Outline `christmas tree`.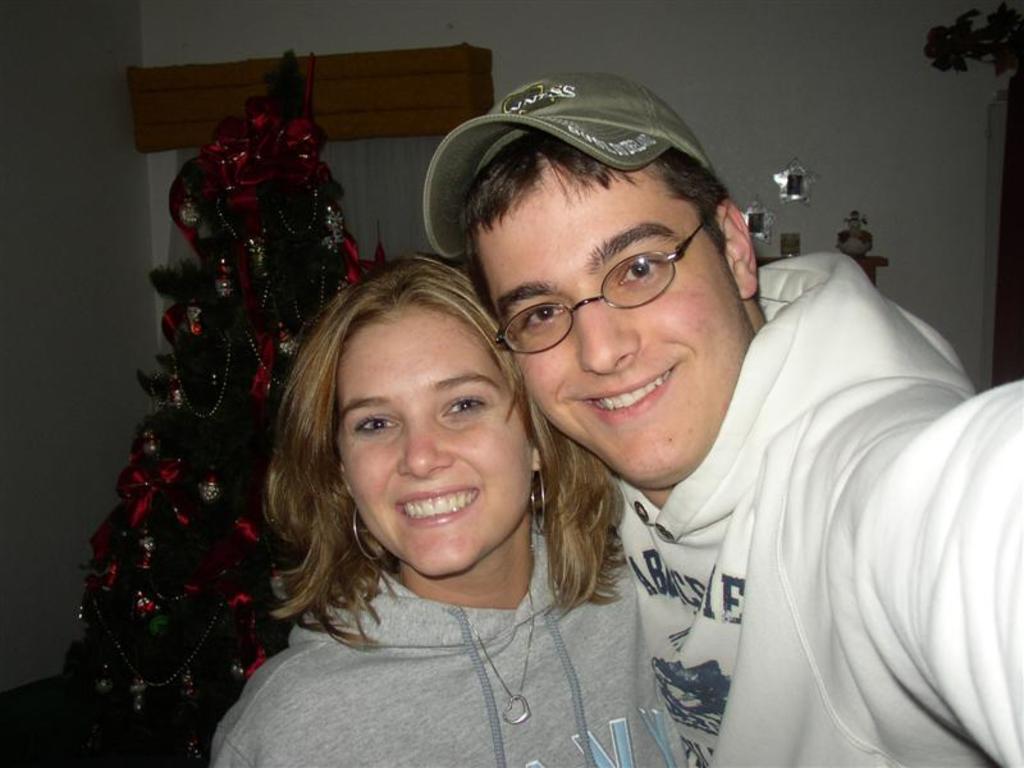
Outline: {"left": 59, "top": 36, "right": 411, "bottom": 750}.
